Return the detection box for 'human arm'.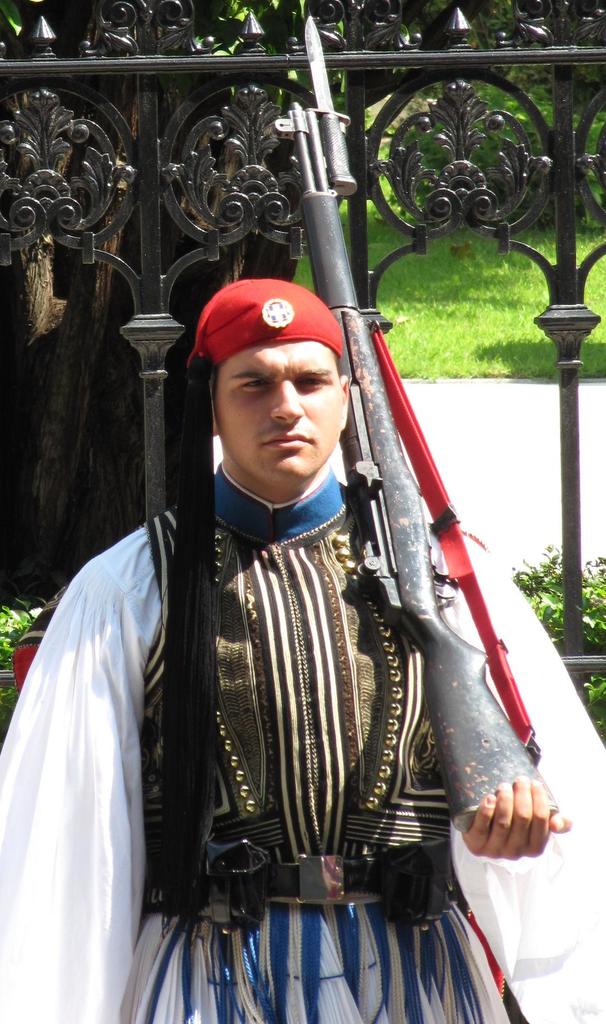
(0,565,147,1023).
